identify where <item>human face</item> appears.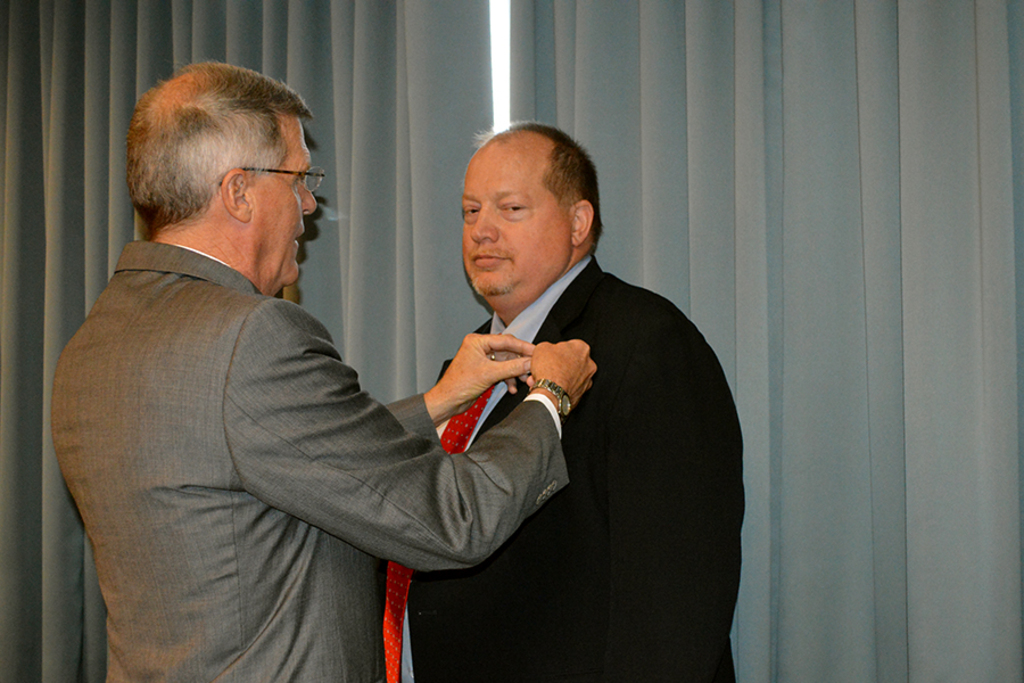
Appears at <box>249,121,322,279</box>.
